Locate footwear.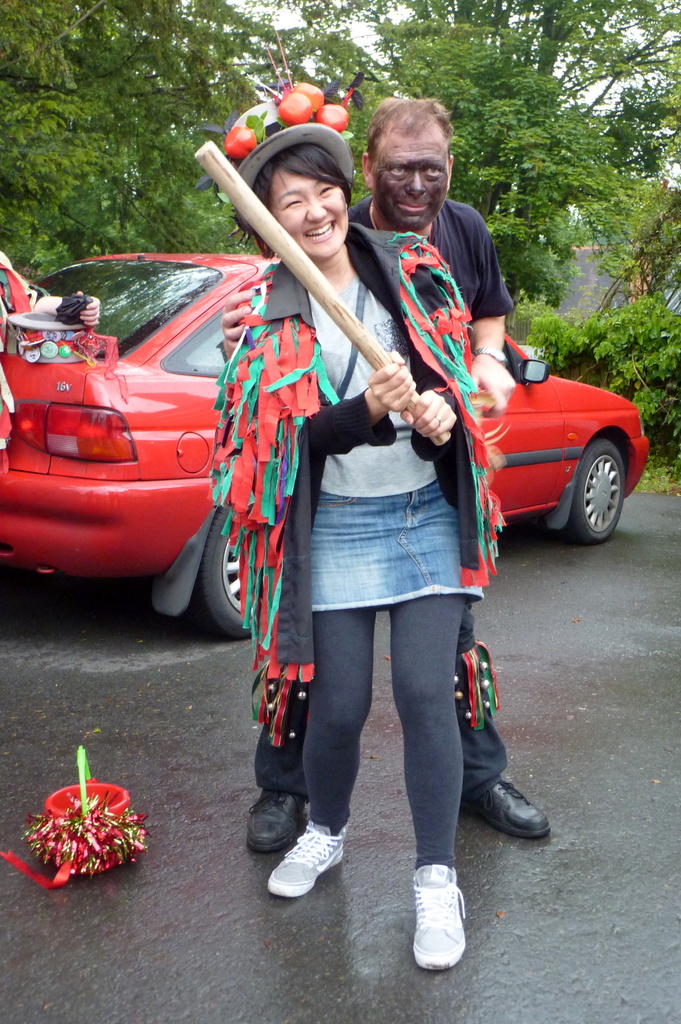
Bounding box: x1=265 y1=818 x2=345 y2=902.
